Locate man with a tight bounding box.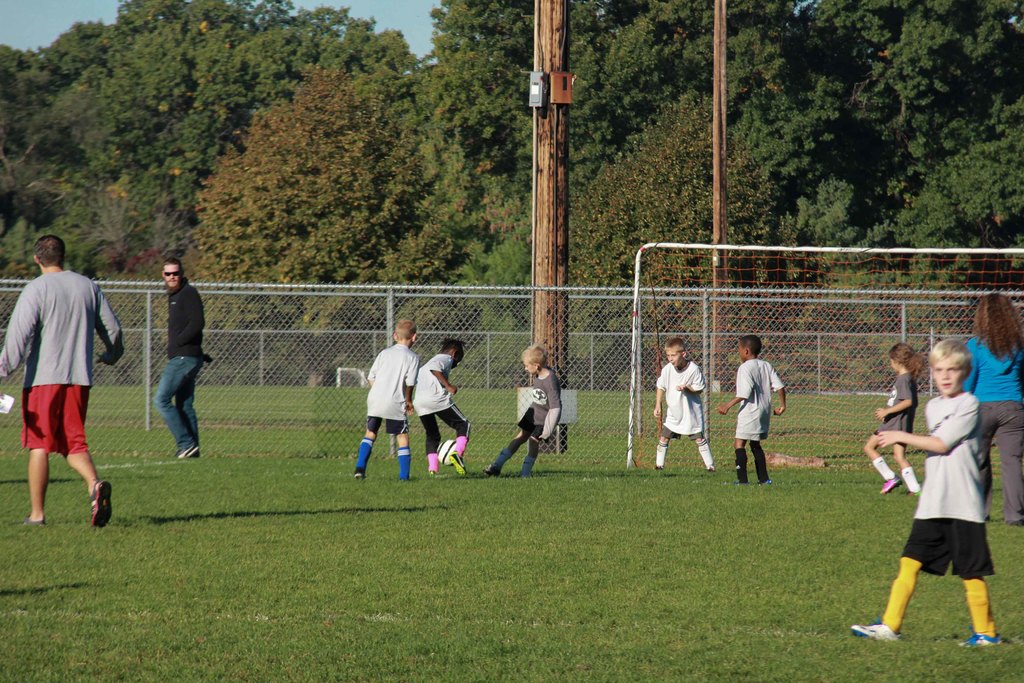
12 231 111 541.
